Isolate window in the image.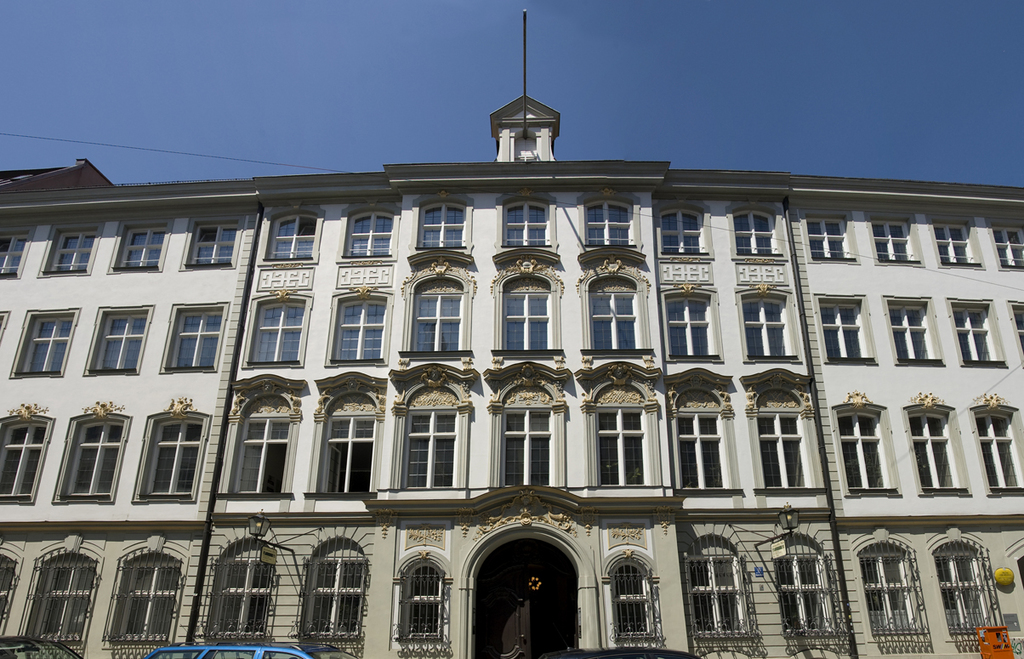
Isolated region: pyautogui.locateOnScreen(742, 298, 794, 360).
